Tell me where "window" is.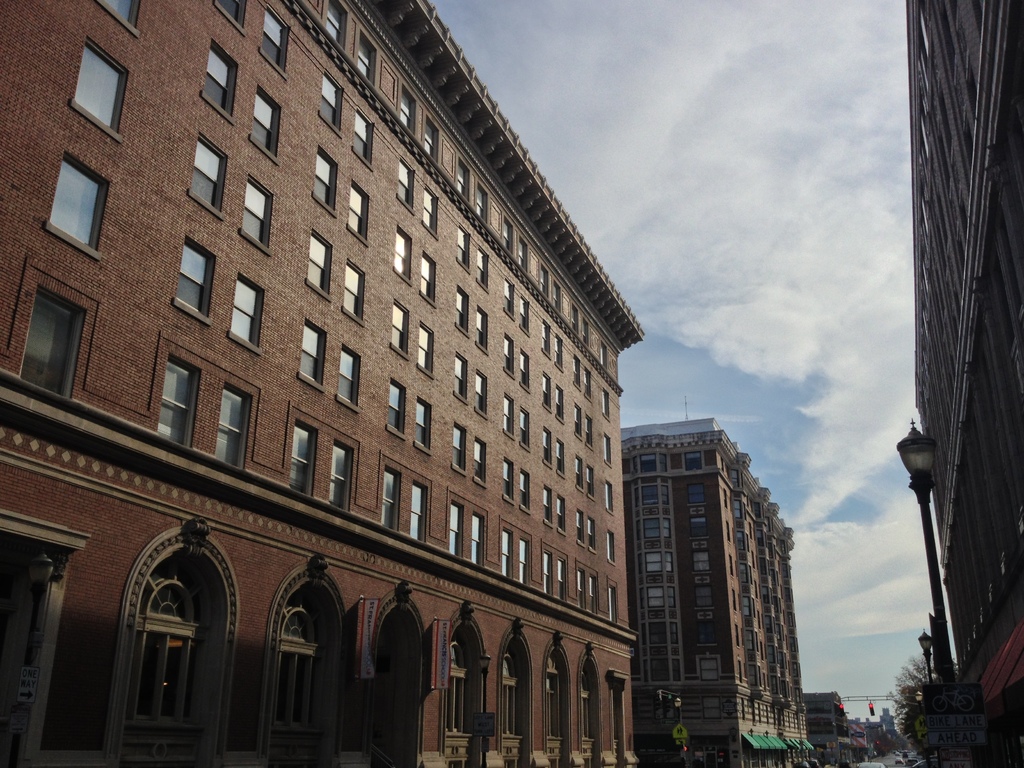
"window" is at [764,669,768,692].
